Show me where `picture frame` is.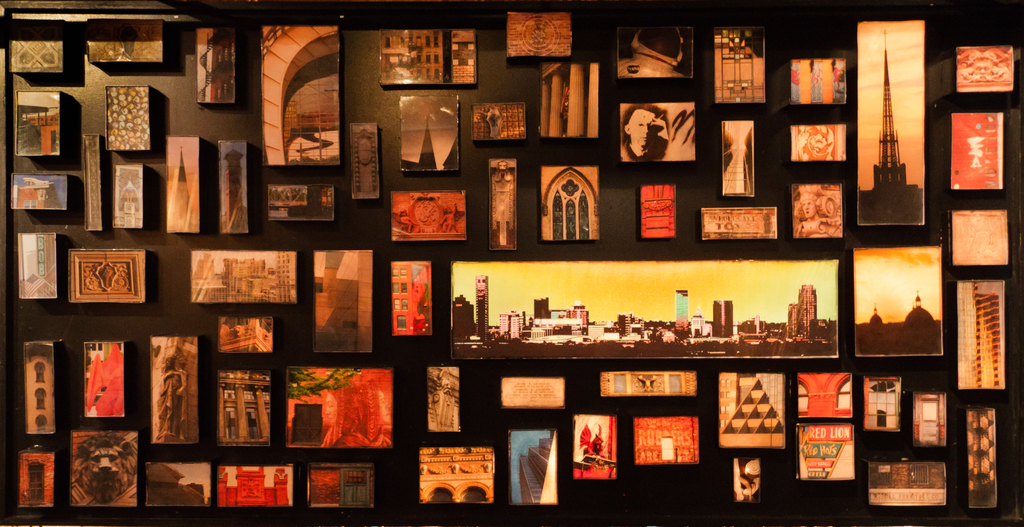
`picture frame` is at bbox=(908, 384, 948, 448).
